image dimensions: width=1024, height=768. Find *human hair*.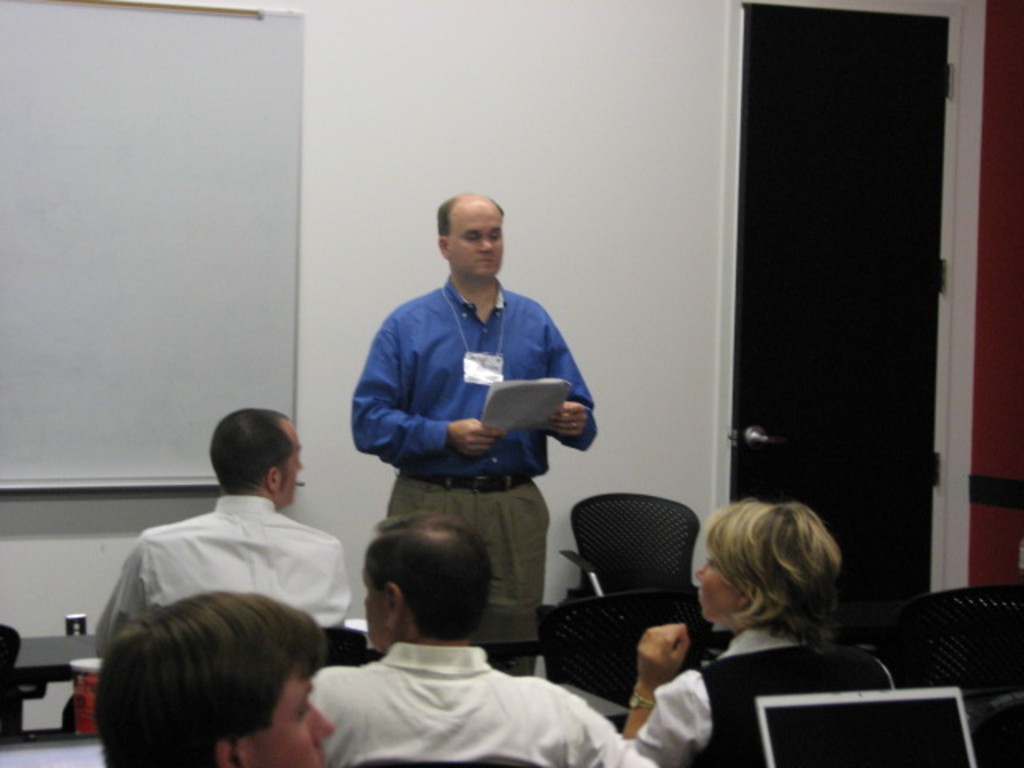
90/589/325/766.
